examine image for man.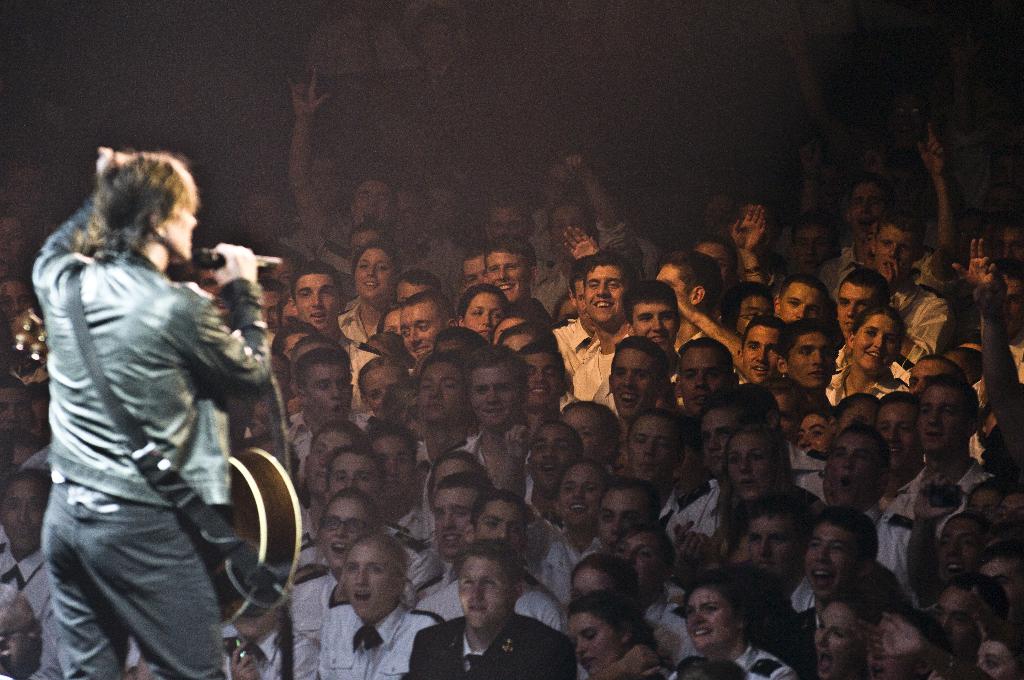
Examination result: {"x1": 664, "y1": 387, "x2": 752, "y2": 578}.
